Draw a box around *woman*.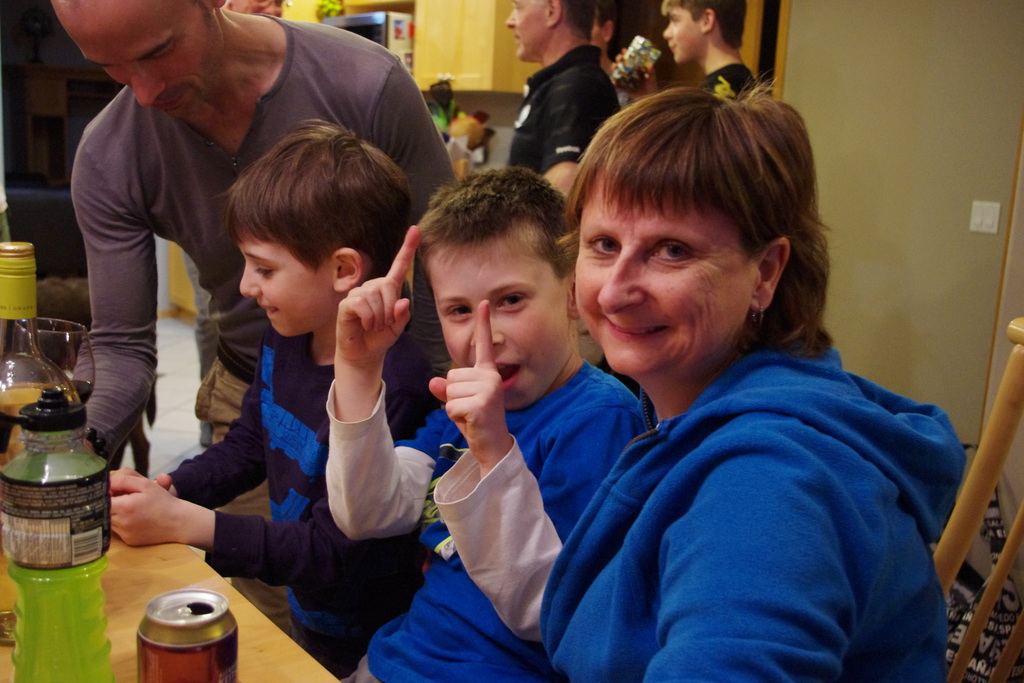
left=463, top=86, right=963, bottom=679.
